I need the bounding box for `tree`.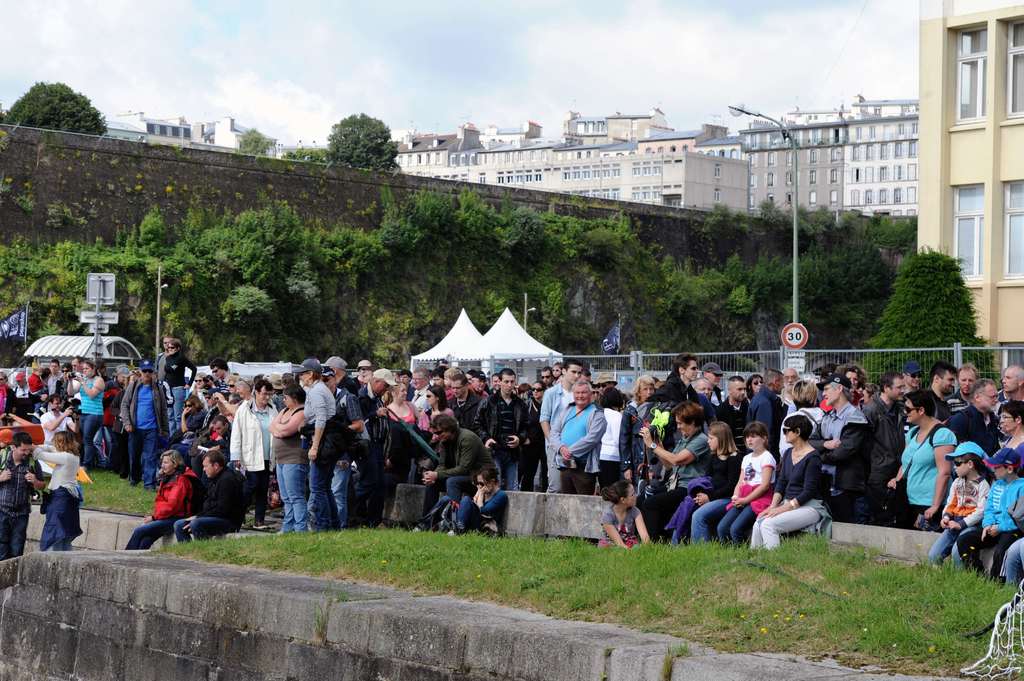
Here it is: l=1, t=76, r=117, b=143.
